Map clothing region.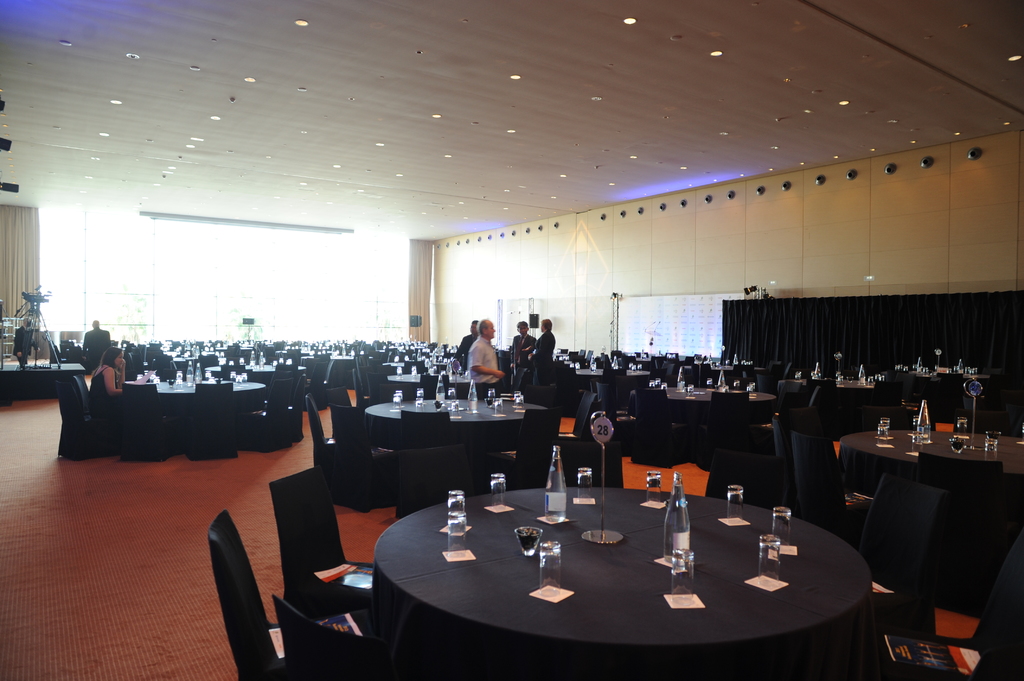
Mapped to bbox=[83, 321, 106, 365].
